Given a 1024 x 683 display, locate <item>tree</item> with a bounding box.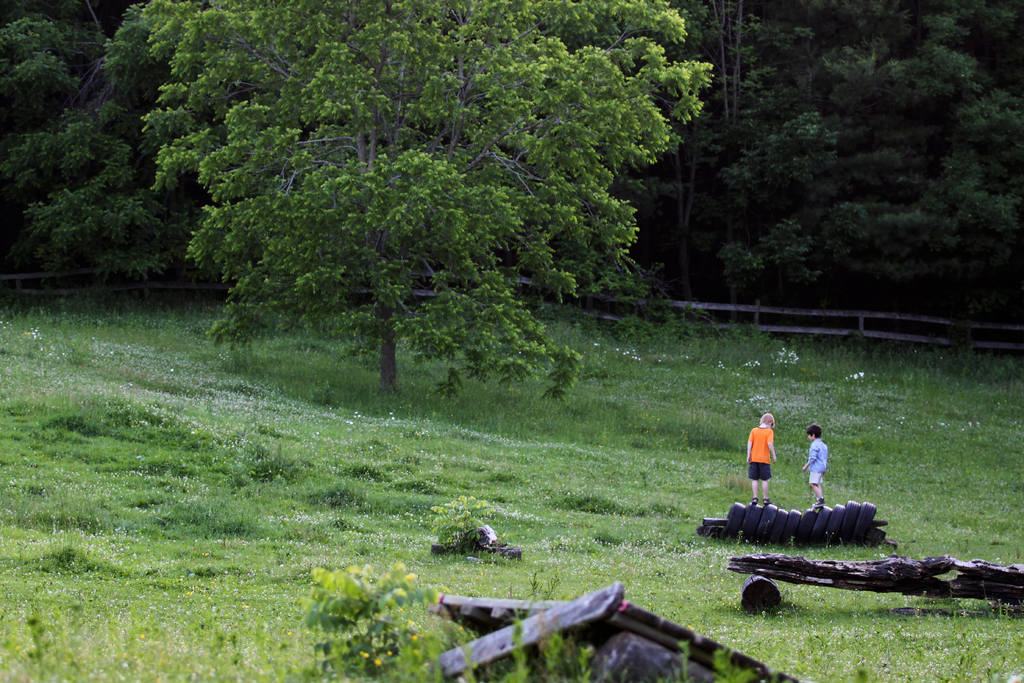
Located: <box>104,26,739,413</box>.
